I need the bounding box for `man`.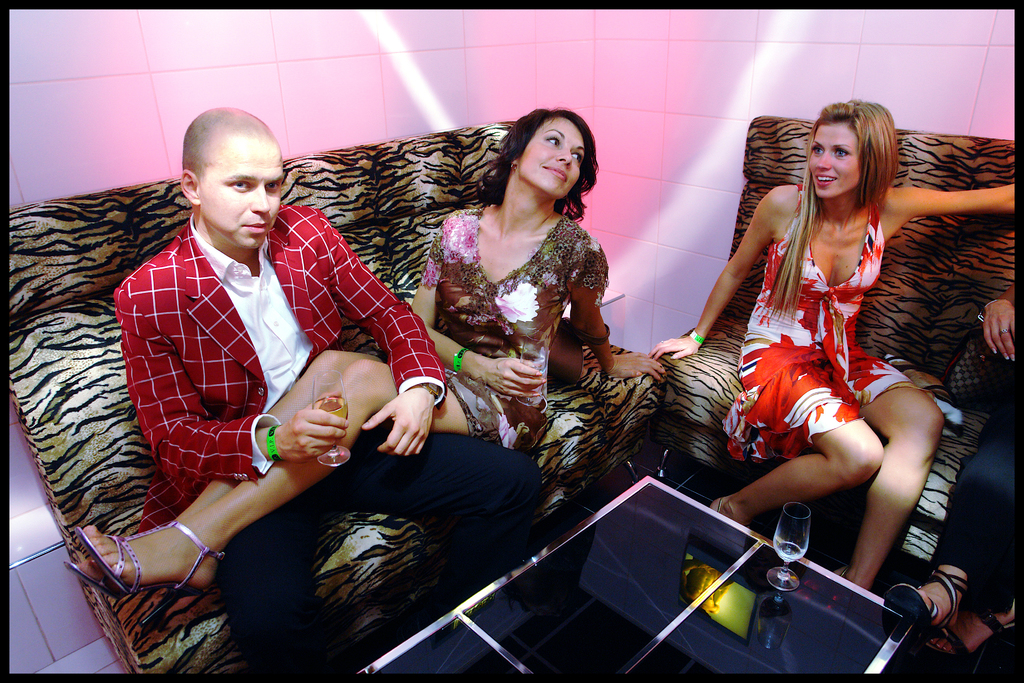
Here it is: rect(115, 108, 545, 679).
